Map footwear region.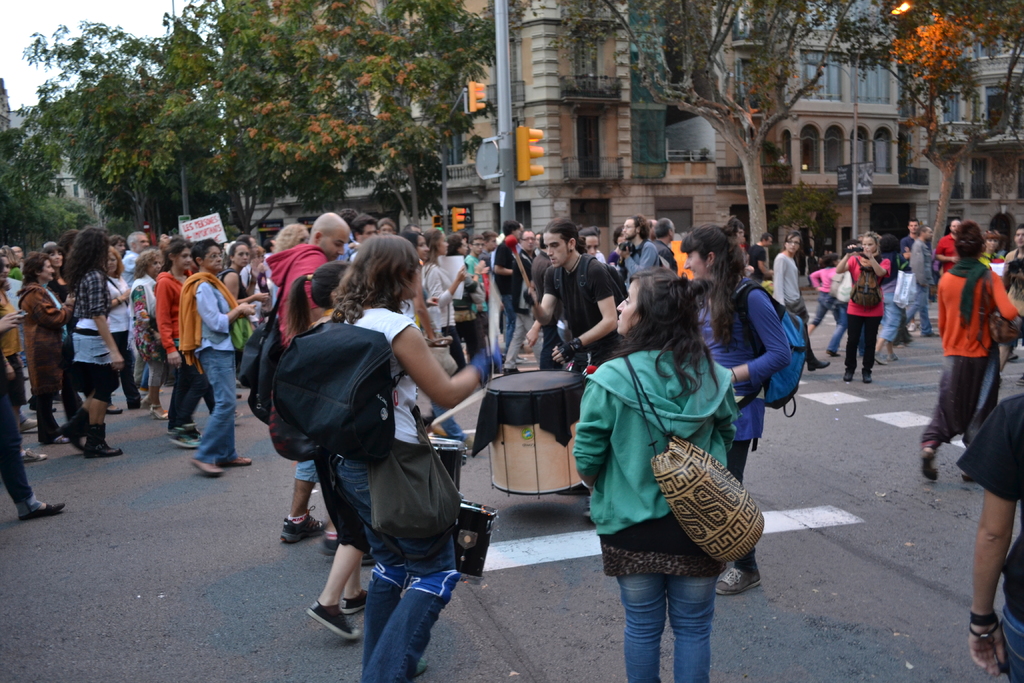
Mapped to {"x1": 168, "y1": 428, "x2": 206, "y2": 452}.
